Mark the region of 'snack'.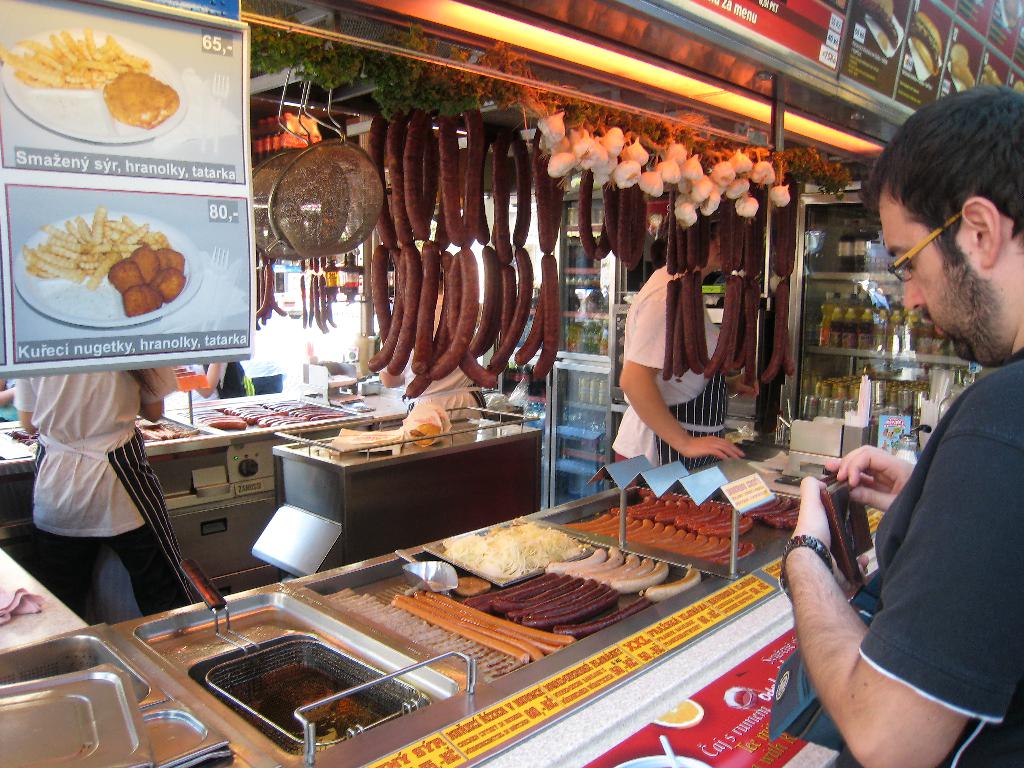
Region: {"left": 906, "top": 13, "right": 941, "bottom": 82}.
